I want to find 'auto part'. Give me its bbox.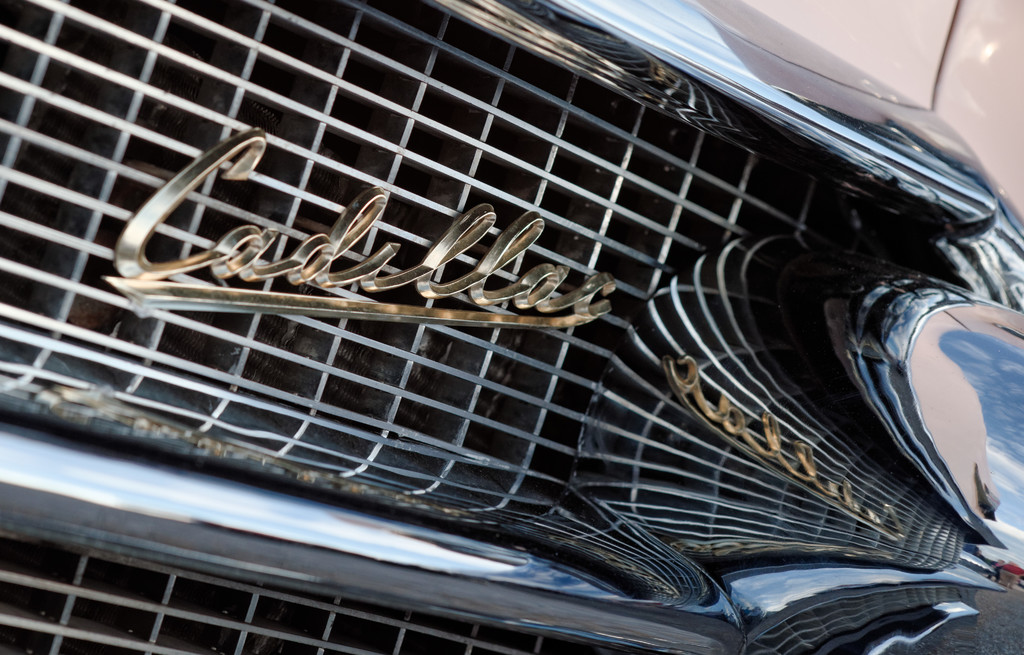
17:19:932:654.
